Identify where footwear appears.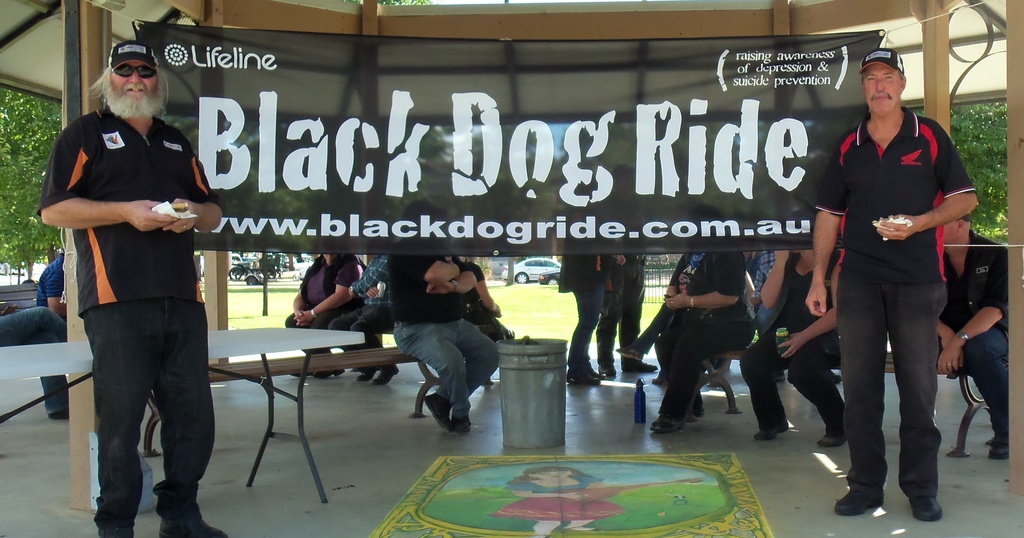
Appears at l=572, t=355, r=616, b=395.
